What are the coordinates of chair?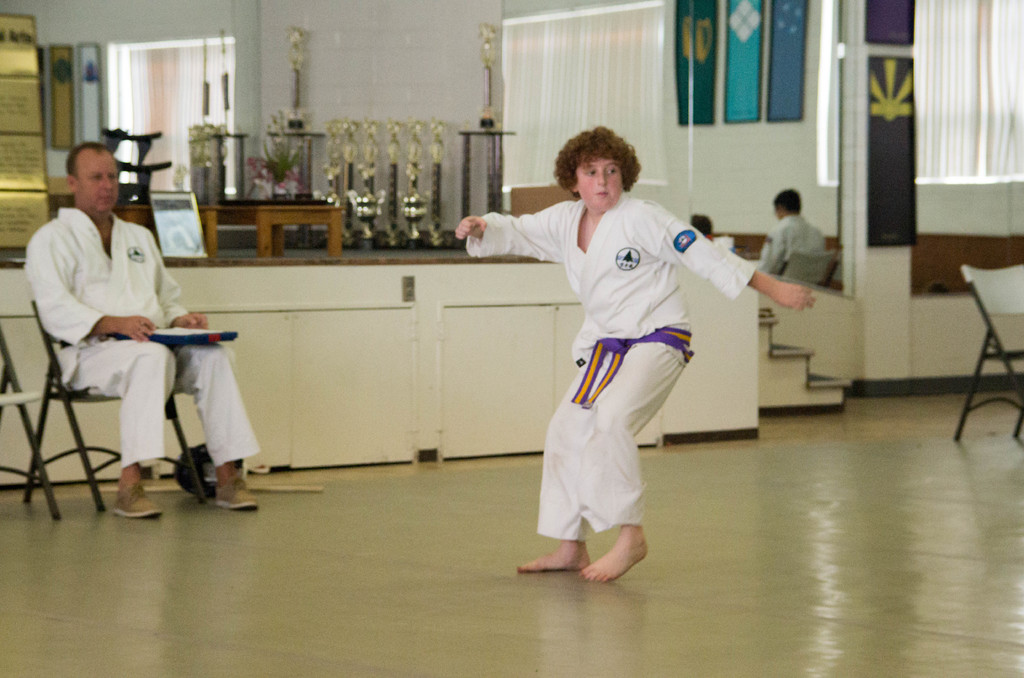
locate(0, 329, 60, 521).
